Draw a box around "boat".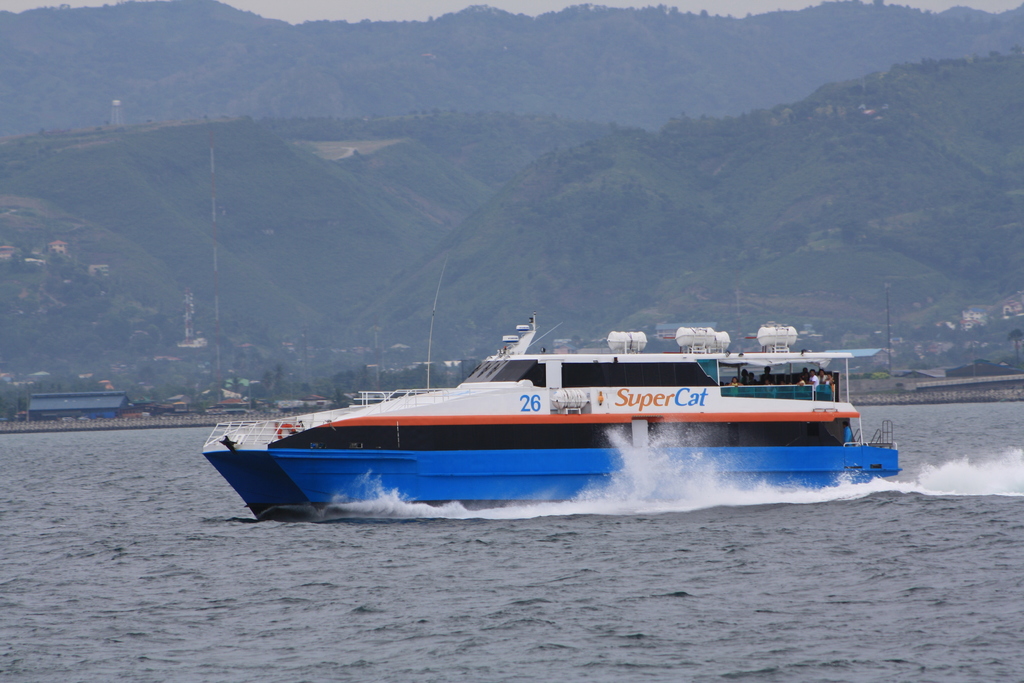
198,257,903,522.
